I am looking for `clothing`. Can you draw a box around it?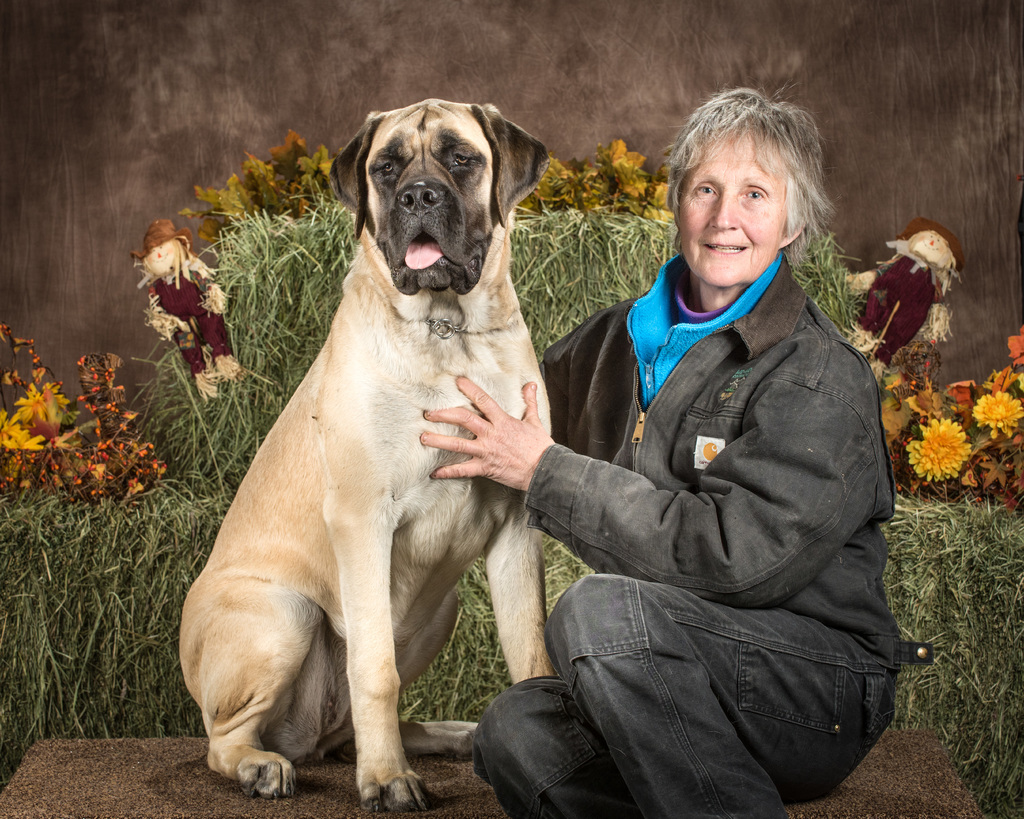
Sure, the bounding box is {"left": 550, "top": 145, "right": 905, "bottom": 818}.
